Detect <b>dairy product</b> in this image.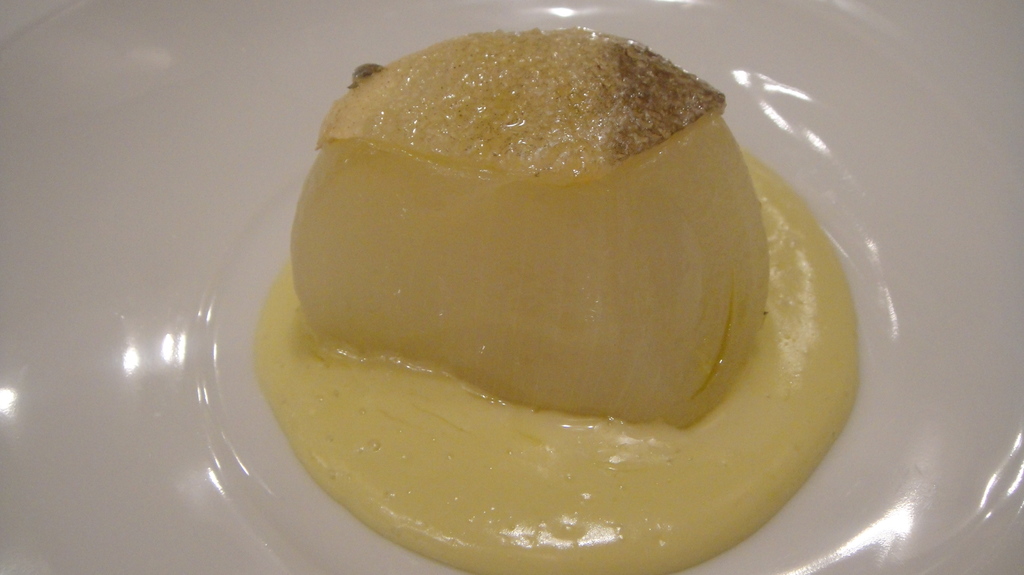
Detection: bbox=(255, 29, 777, 574).
